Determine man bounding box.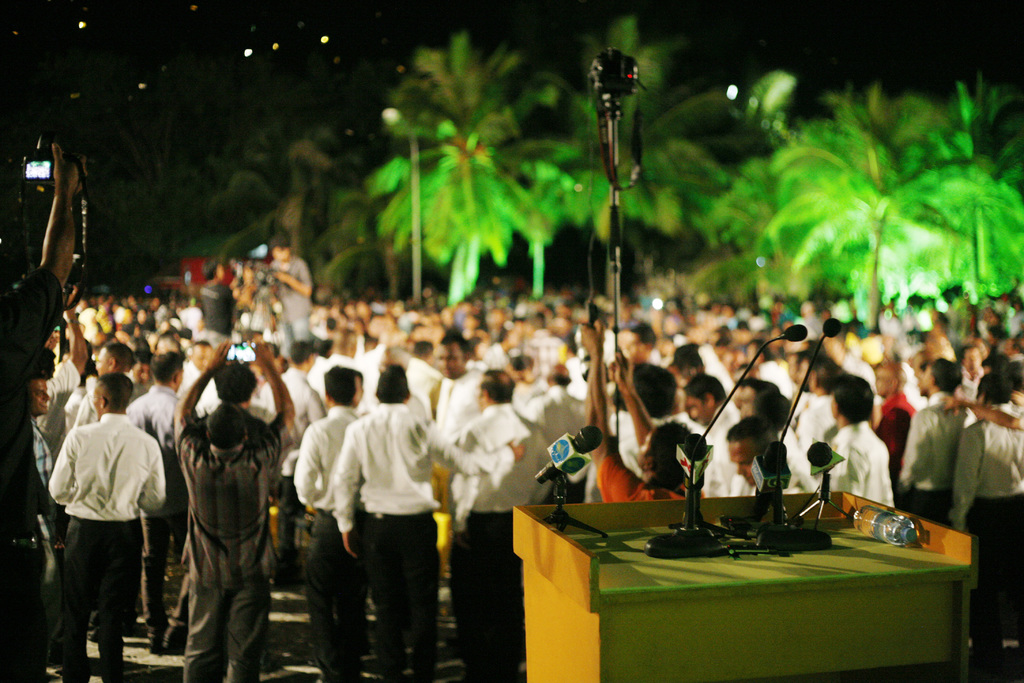
Determined: bbox=[268, 232, 312, 345].
